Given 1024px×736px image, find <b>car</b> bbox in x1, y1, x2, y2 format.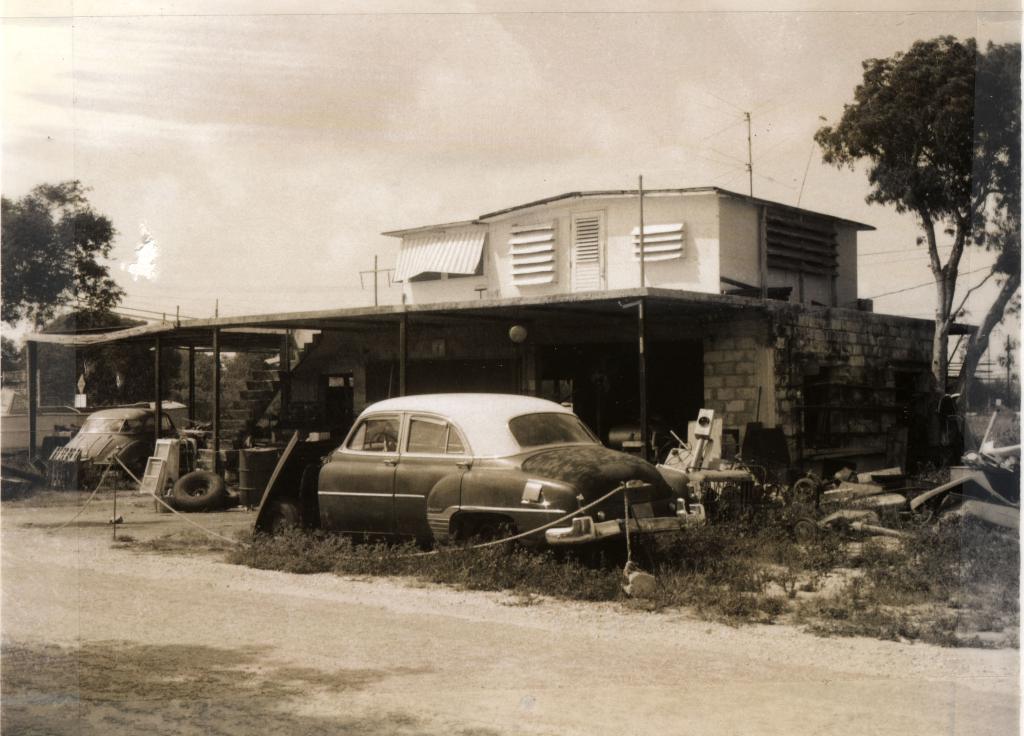
63, 403, 188, 479.
